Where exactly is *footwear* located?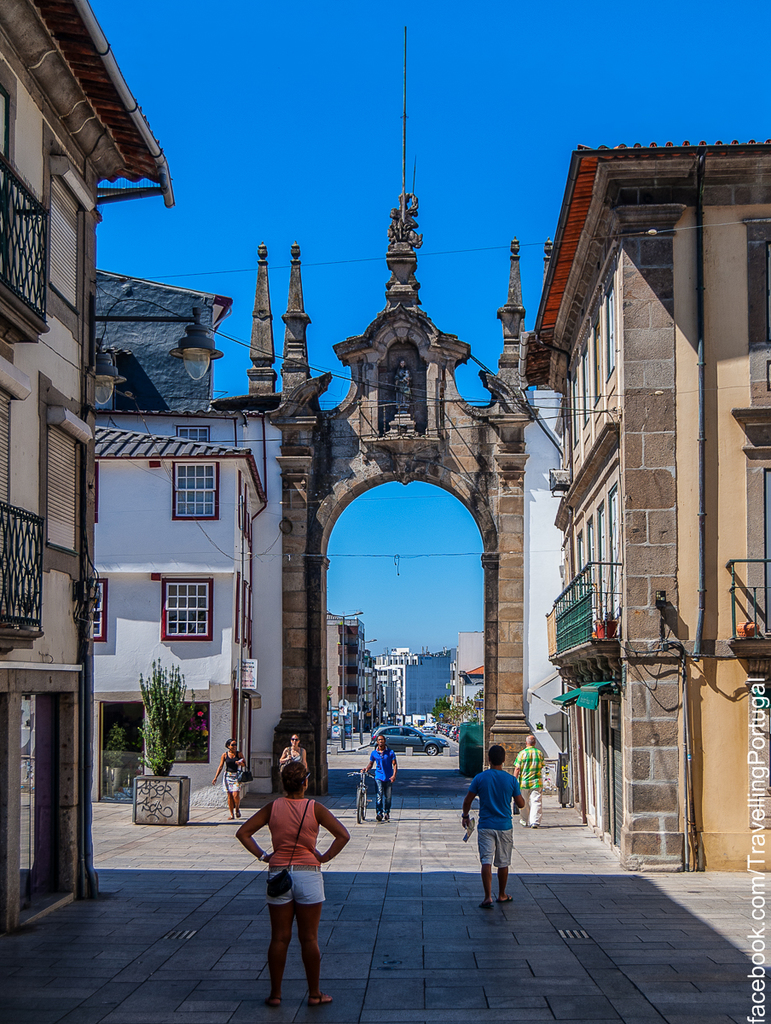
Its bounding box is x1=477, y1=893, x2=493, y2=905.
